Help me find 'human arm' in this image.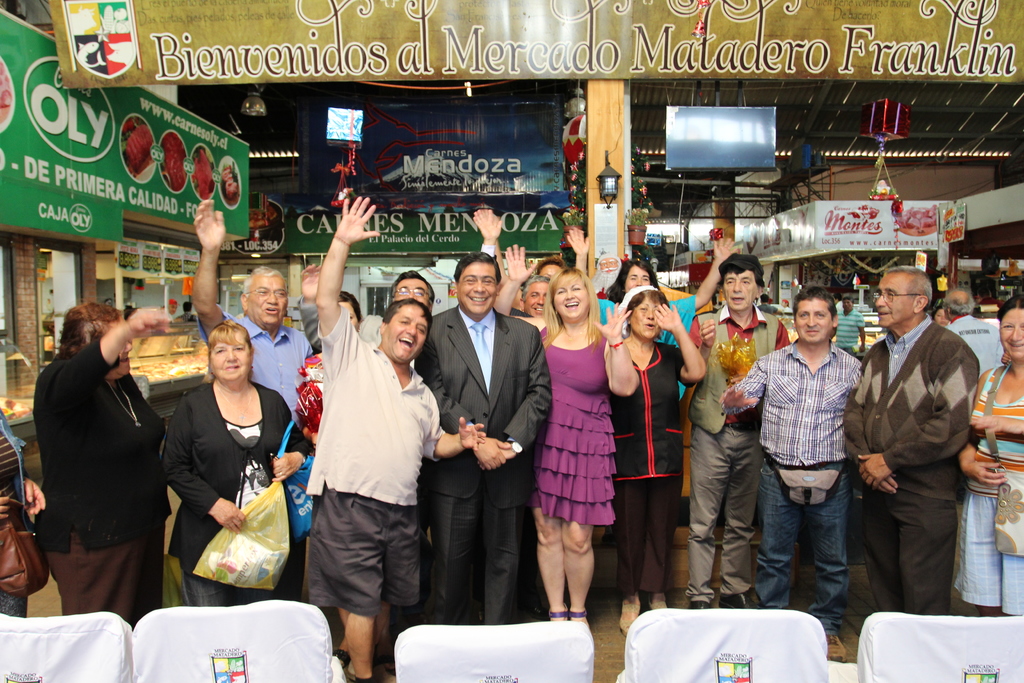
Found it: (269,388,313,479).
